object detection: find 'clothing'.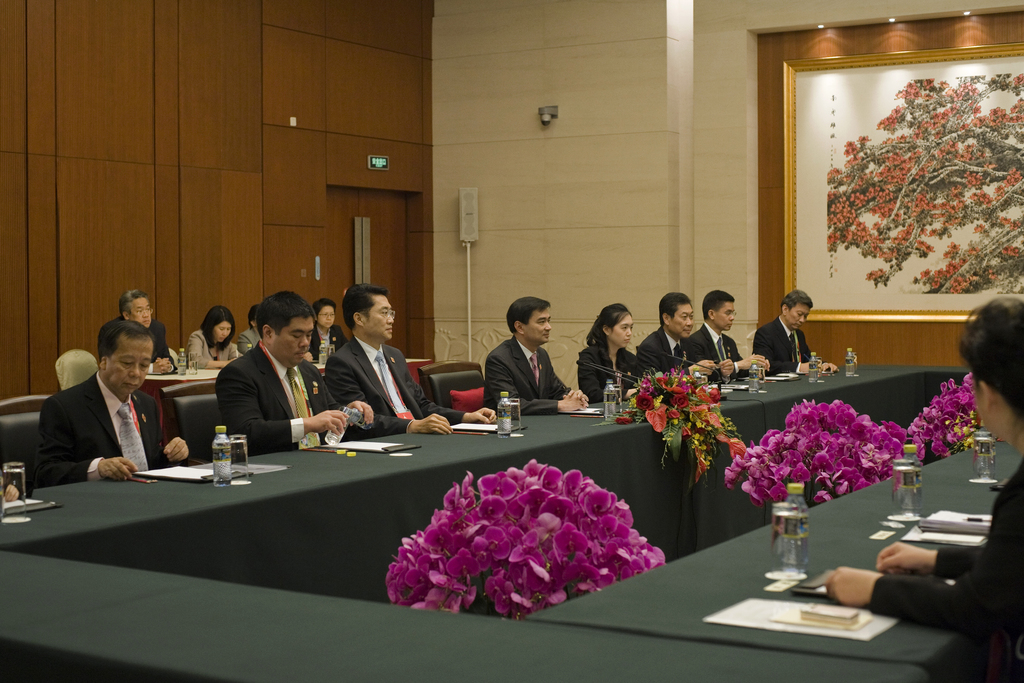
105/317/174/371.
